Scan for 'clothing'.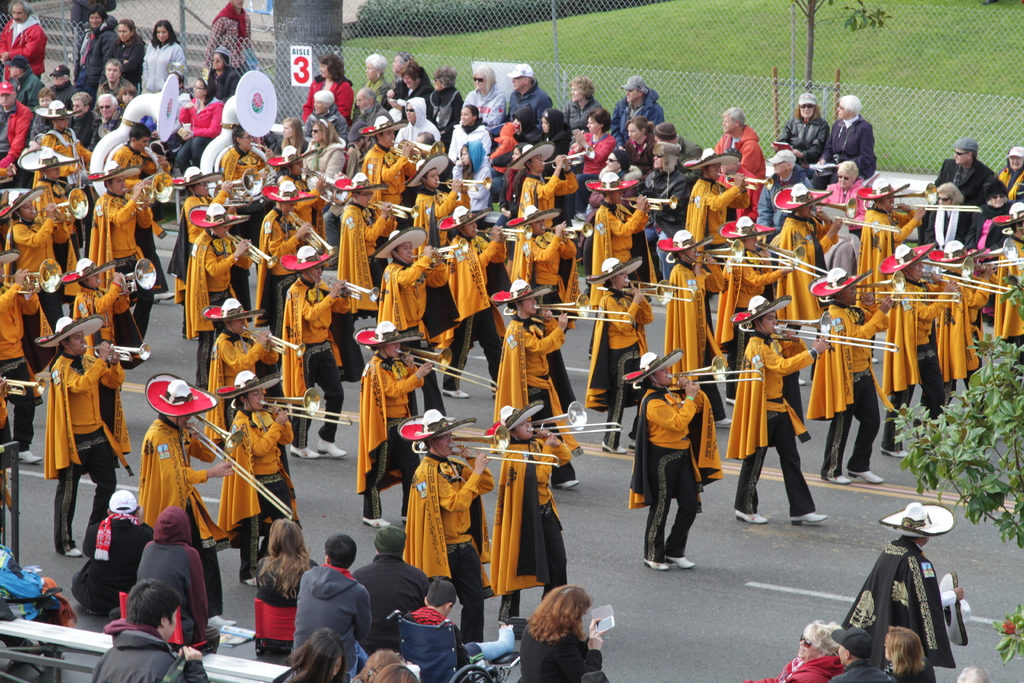
Scan result: rect(406, 448, 489, 644).
